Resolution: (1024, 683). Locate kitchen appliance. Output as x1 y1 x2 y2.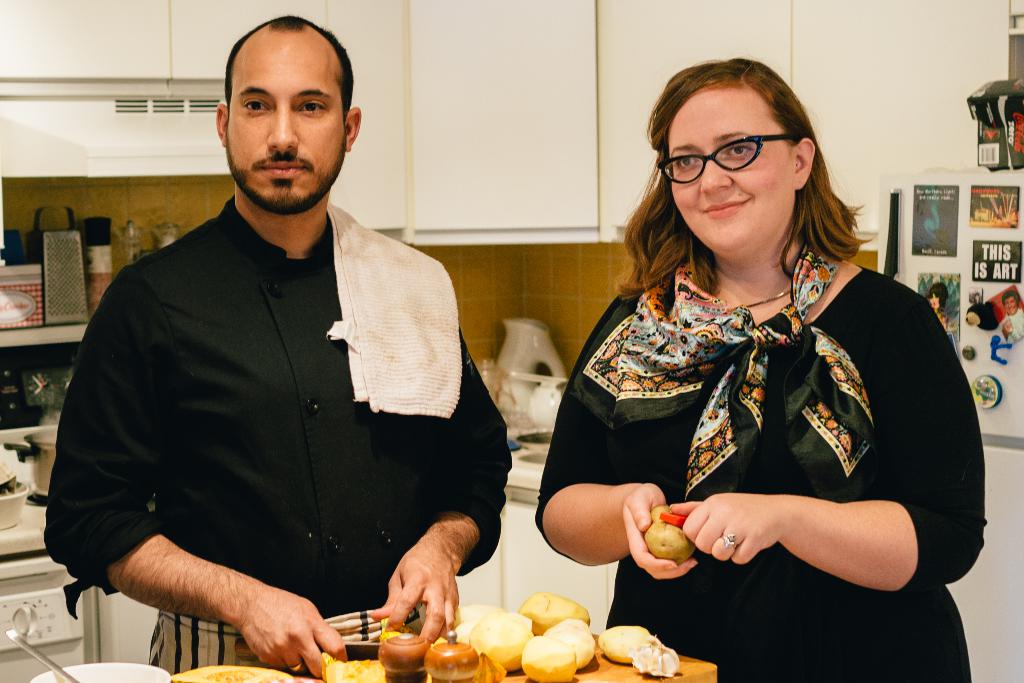
0 441 31 536.
